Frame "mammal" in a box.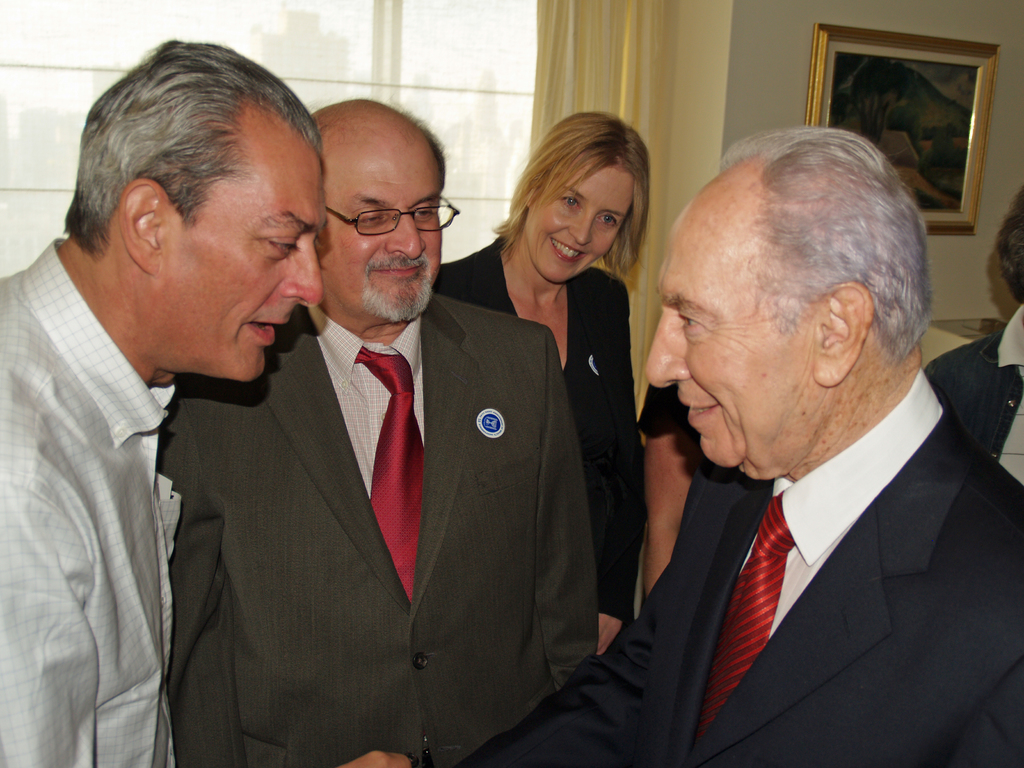
0, 36, 413, 767.
